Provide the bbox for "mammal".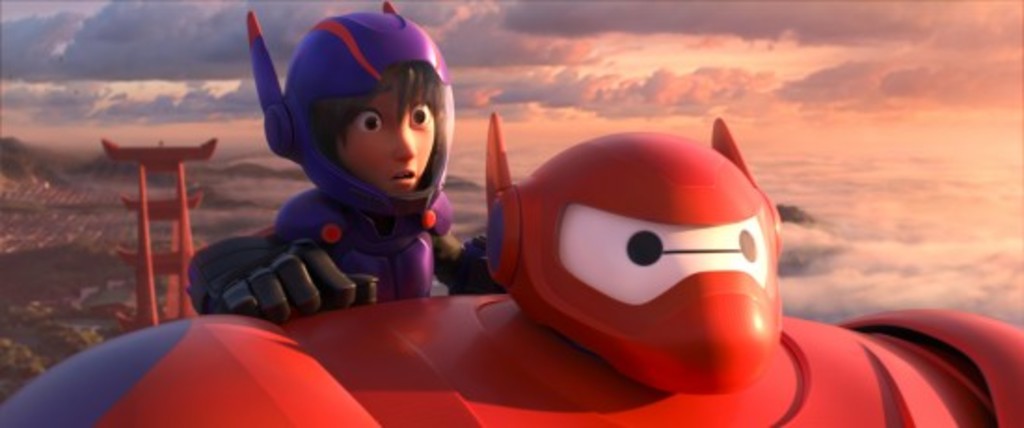
207,0,486,296.
